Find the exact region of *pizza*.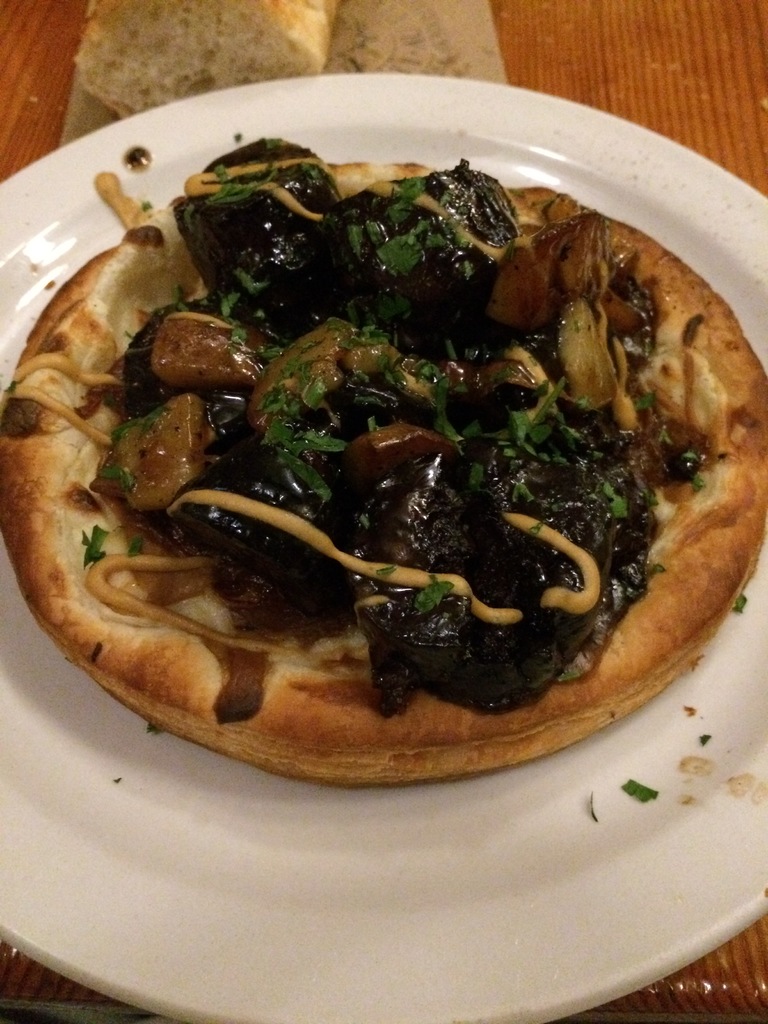
Exact region: {"x1": 0, "y1": 132, "x2": 764, "y2": 786}.
